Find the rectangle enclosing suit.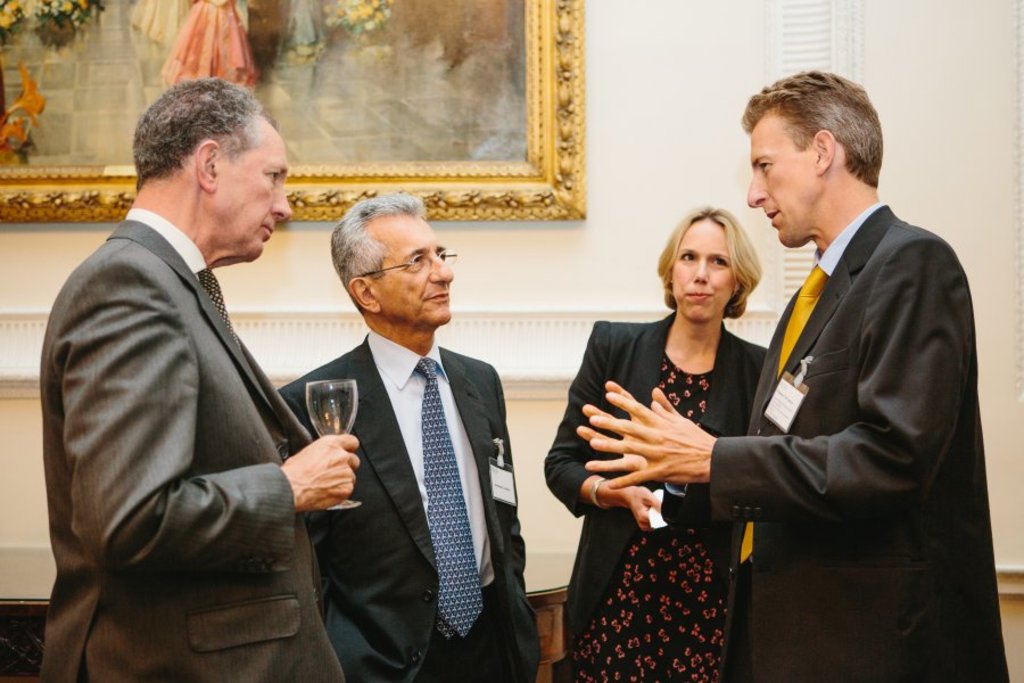
272 336 545 682.
